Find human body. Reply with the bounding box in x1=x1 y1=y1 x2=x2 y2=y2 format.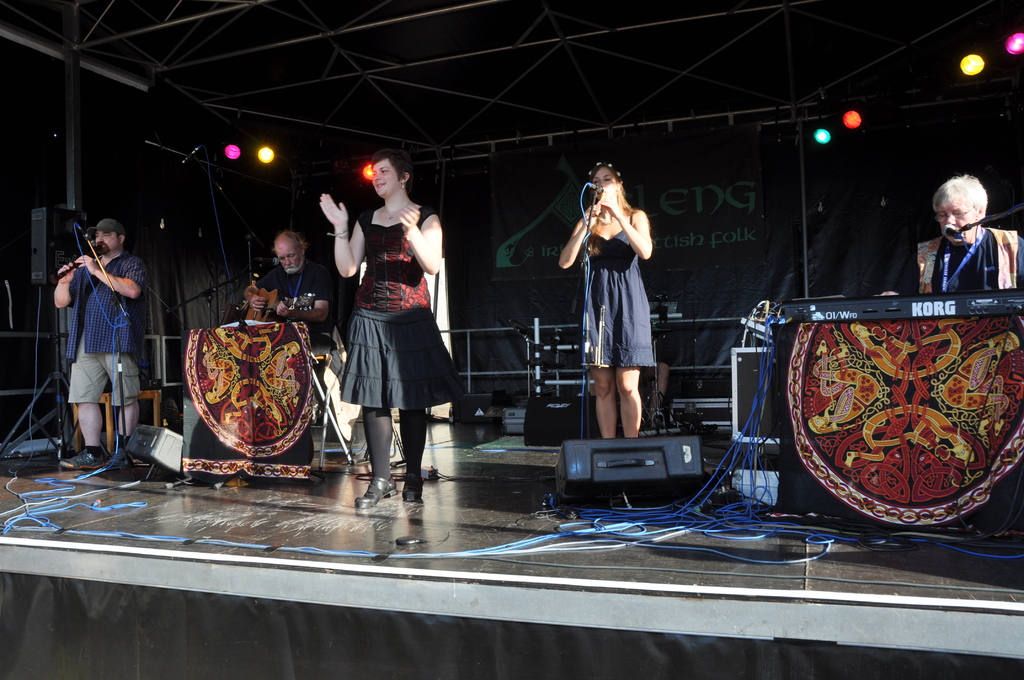
x1=233 y1=225 x2=327 y2=330.
